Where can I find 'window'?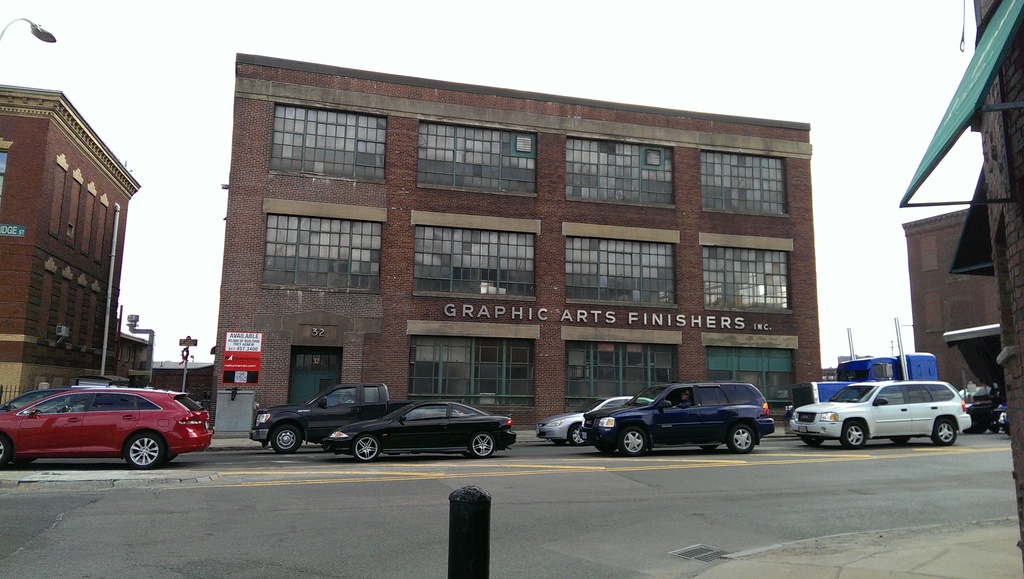
You can find it at {"x1": 701, "y1": 147, "x2": 792, "y2": 217}.
